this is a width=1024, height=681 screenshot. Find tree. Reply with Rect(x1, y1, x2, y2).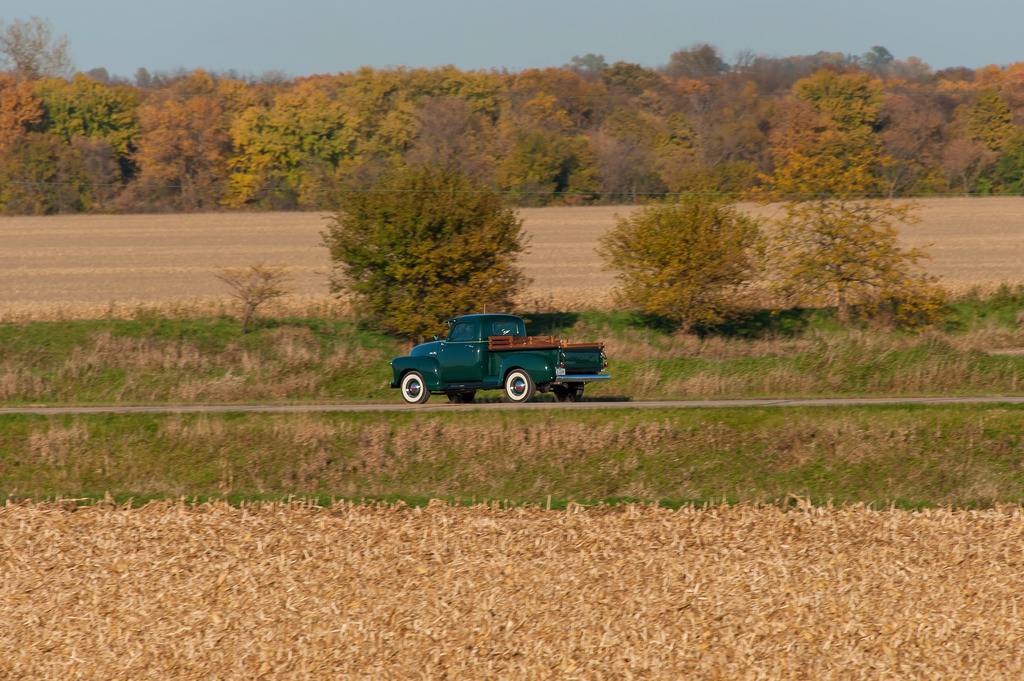
Rect(303, 153, 532, 352).
